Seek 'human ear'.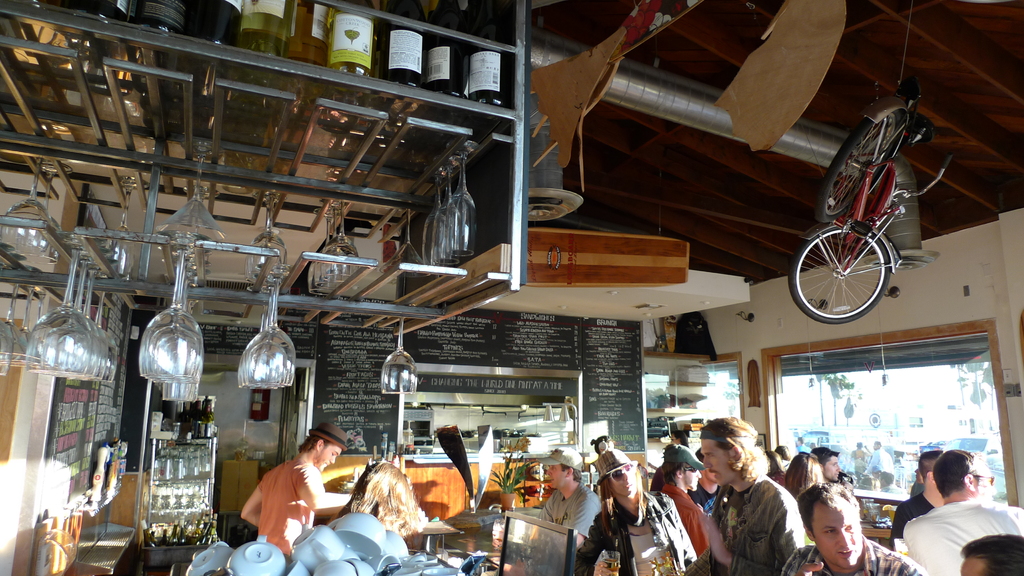
[963, 474, 976, 490].
